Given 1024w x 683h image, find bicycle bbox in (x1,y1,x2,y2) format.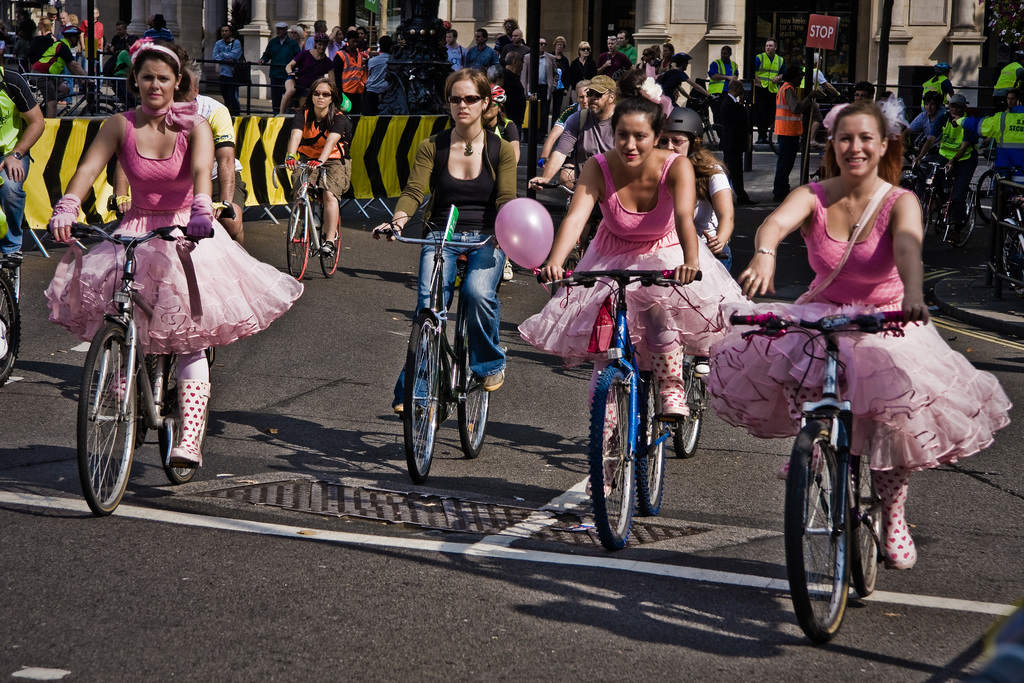
(900,156,980,213).
